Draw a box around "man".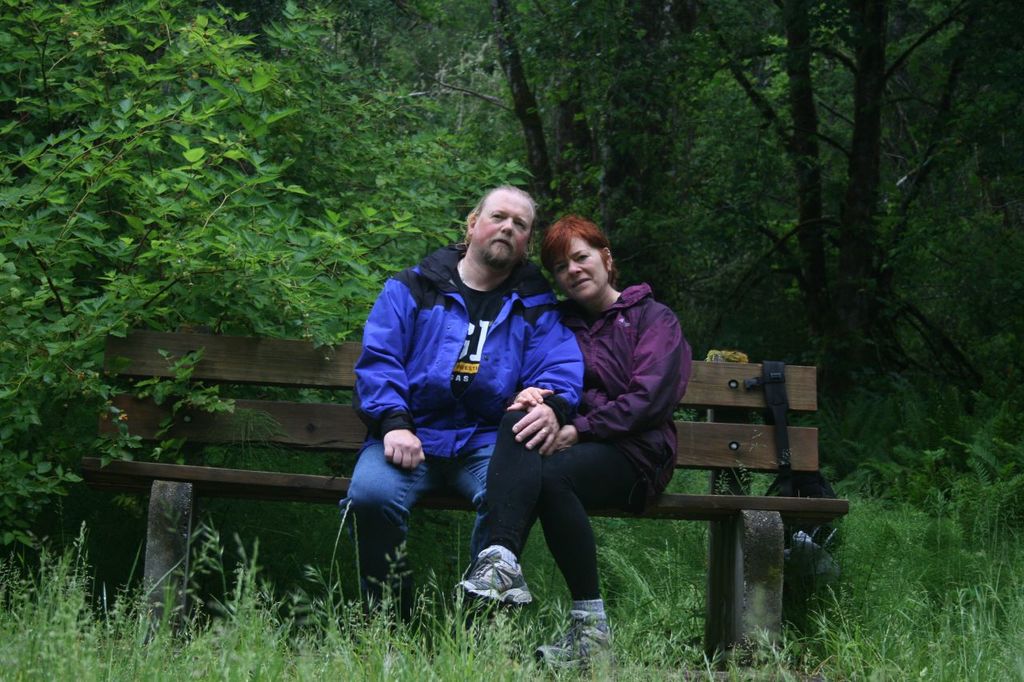
x1=343 y1=186 x2=594 y2=634.
